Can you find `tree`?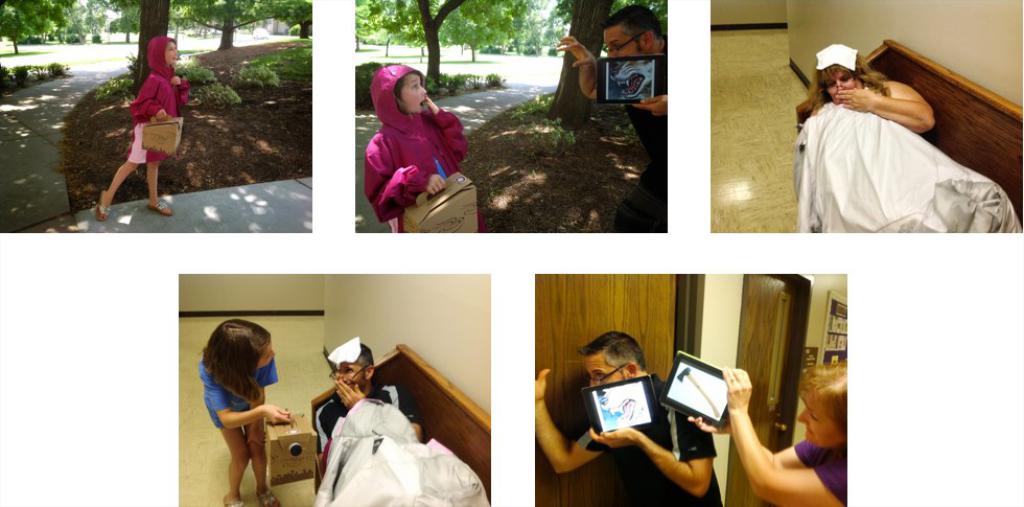
Yes, bounding box: x1=562, y1=0, x2=615, y2=131.
